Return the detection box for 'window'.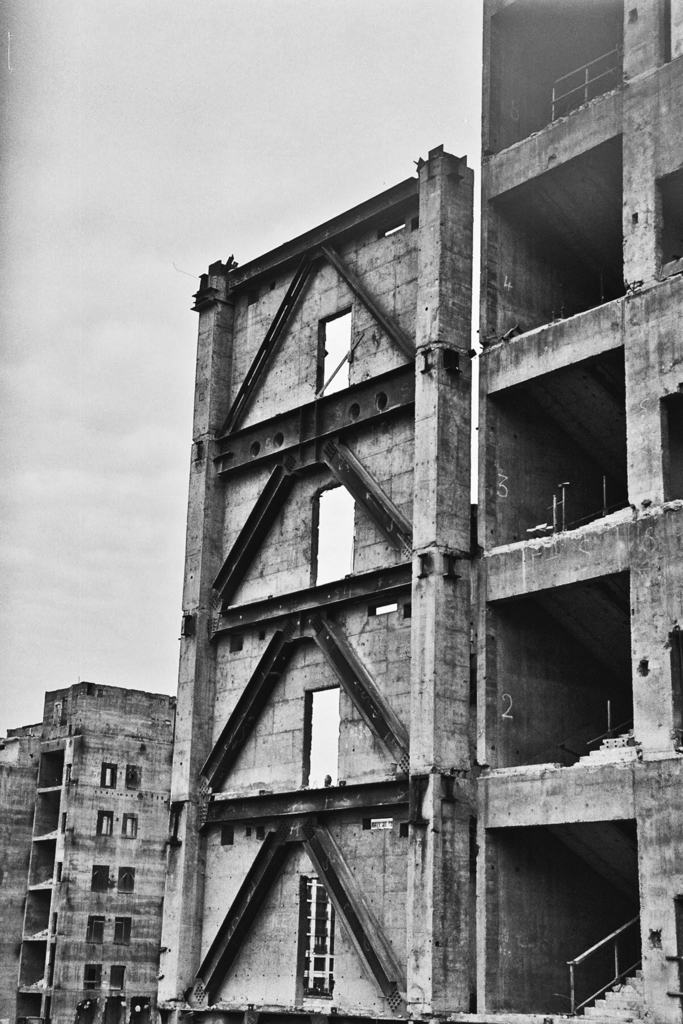
Rect(102, 764, 117, 792).
